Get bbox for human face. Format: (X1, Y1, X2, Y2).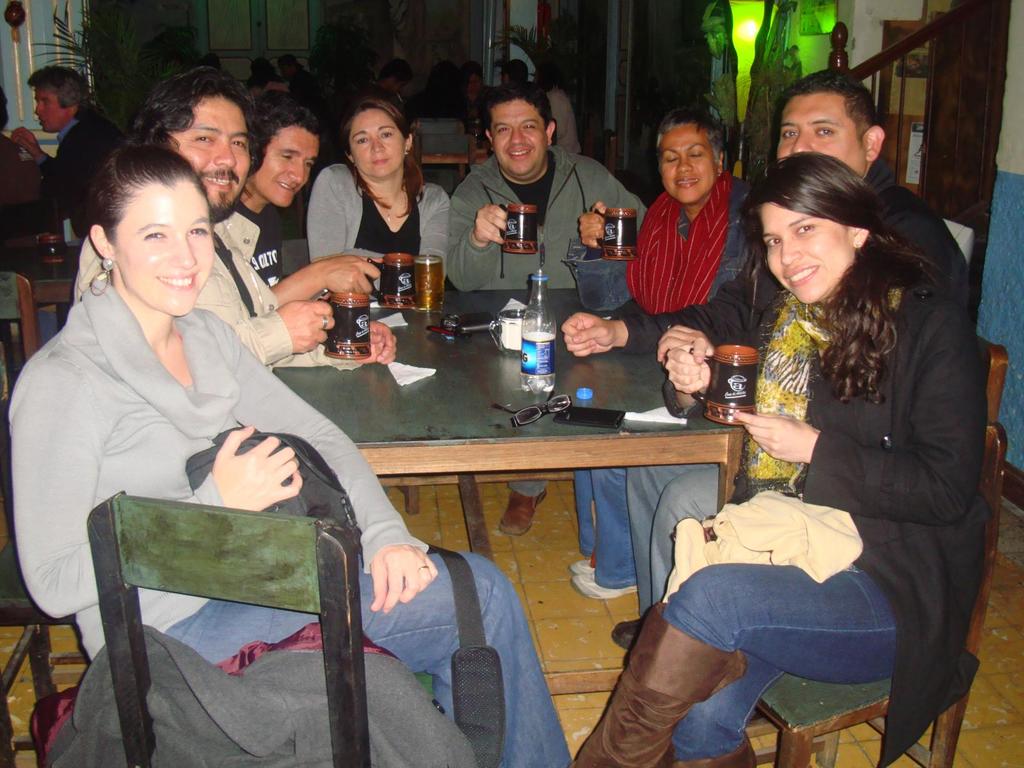
(251, 124, 321, 205).
